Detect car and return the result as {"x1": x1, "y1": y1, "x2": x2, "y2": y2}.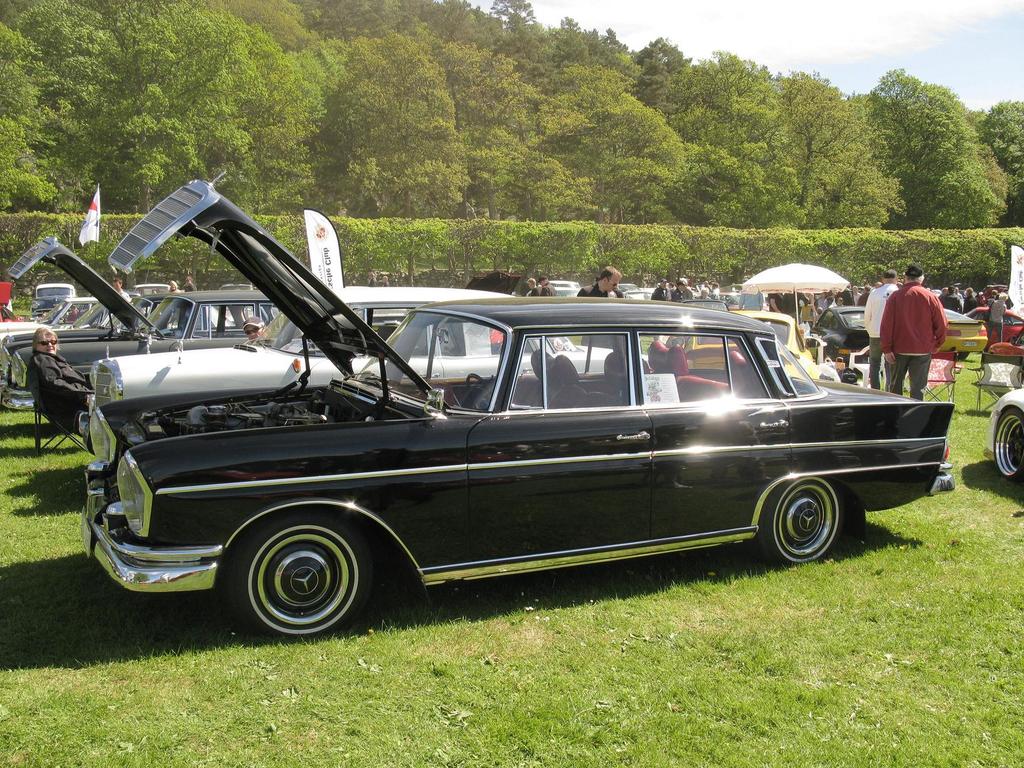
{"x1": 983, "y1": 385, "x2": 1023, "y2": 477}.
